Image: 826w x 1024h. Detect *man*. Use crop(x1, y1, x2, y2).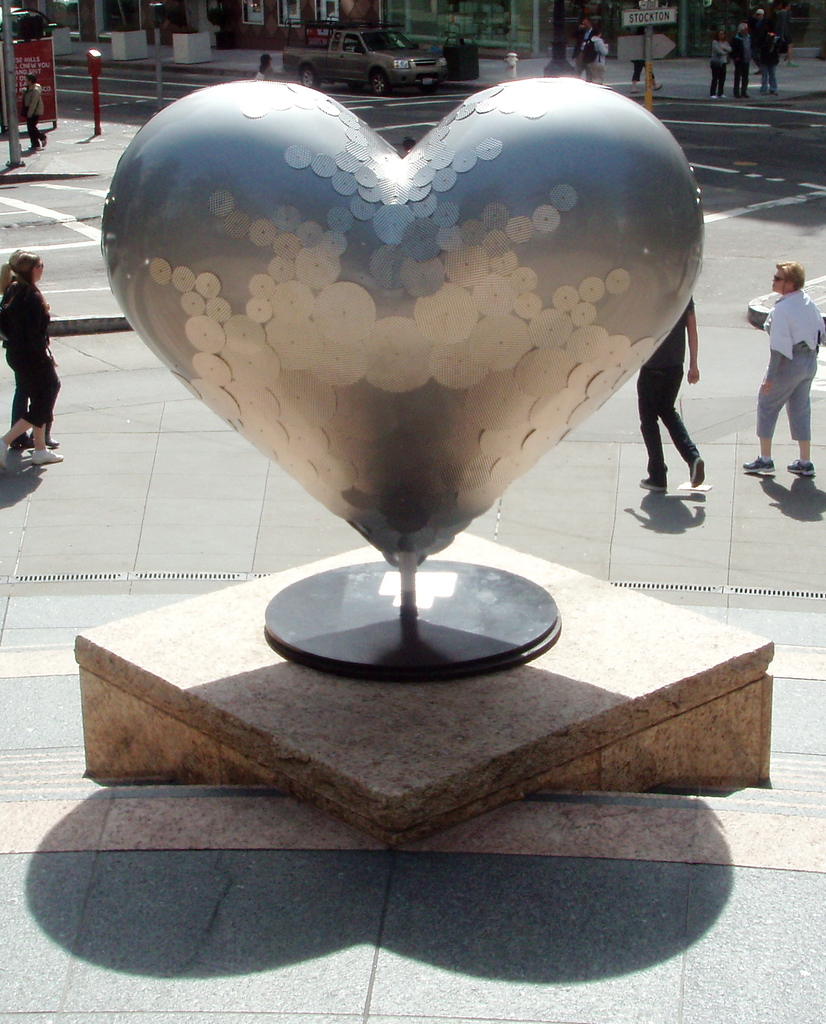
crop(756, 28, 776, 90).
